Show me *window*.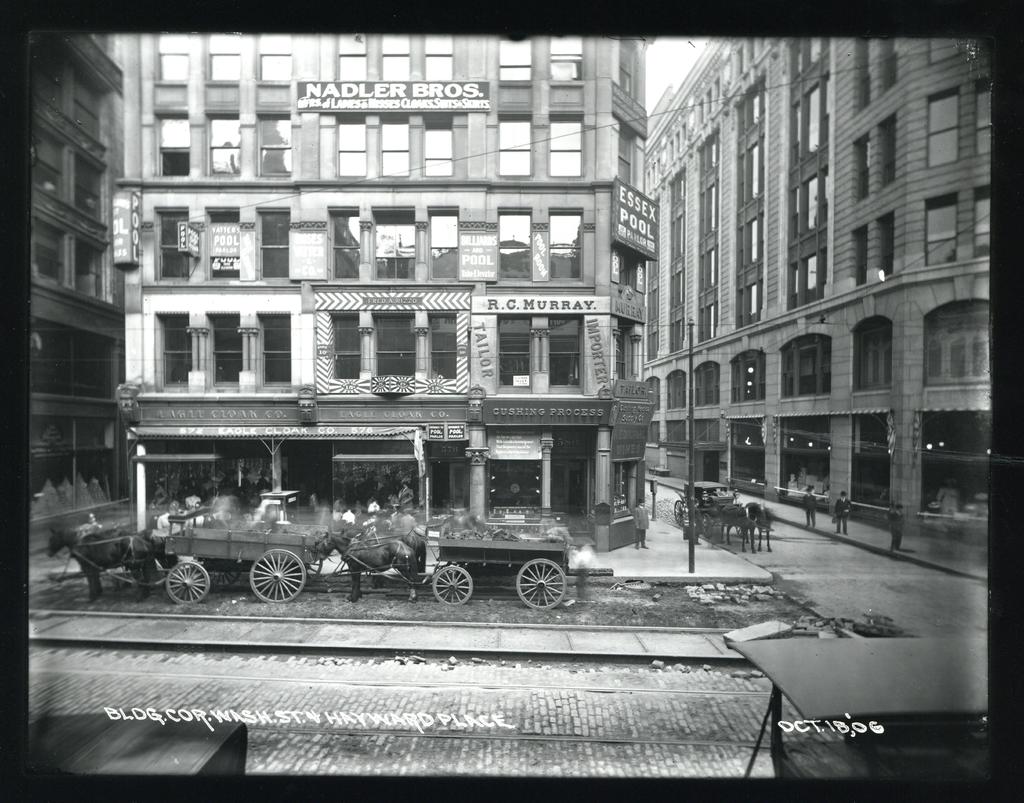
*window* is here: bbox(542, 311, 583, 386).
